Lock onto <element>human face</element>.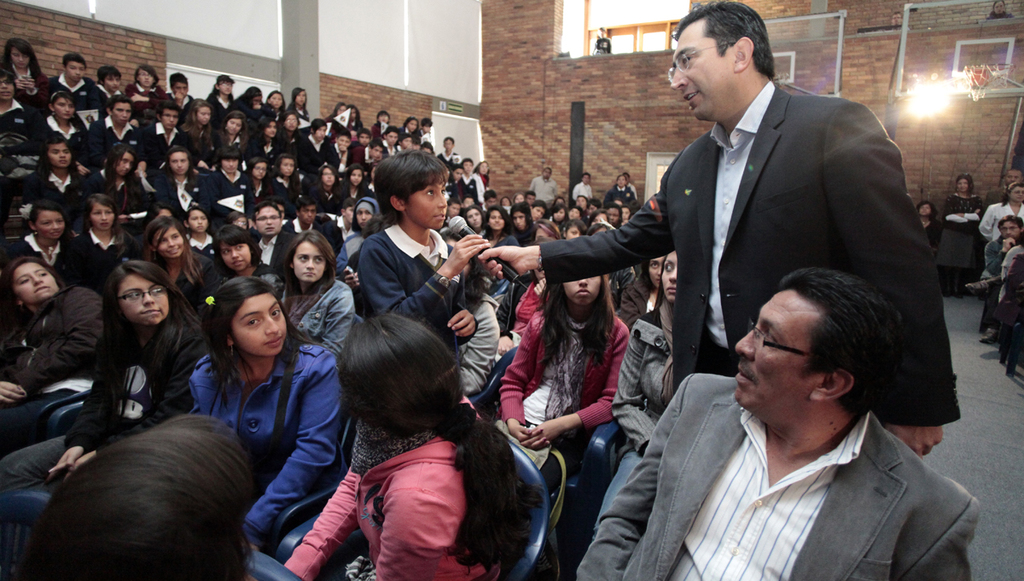
Locked: Rect(47, 143, 72, 167).
